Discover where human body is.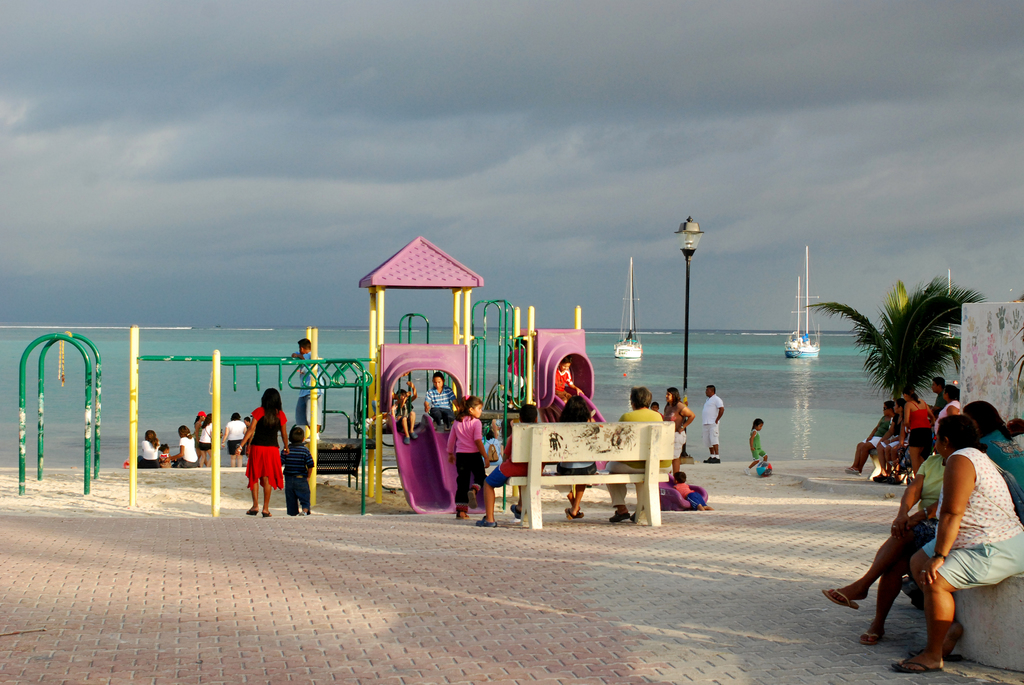
Discovered at <box>980,425,1023,517</box>.
